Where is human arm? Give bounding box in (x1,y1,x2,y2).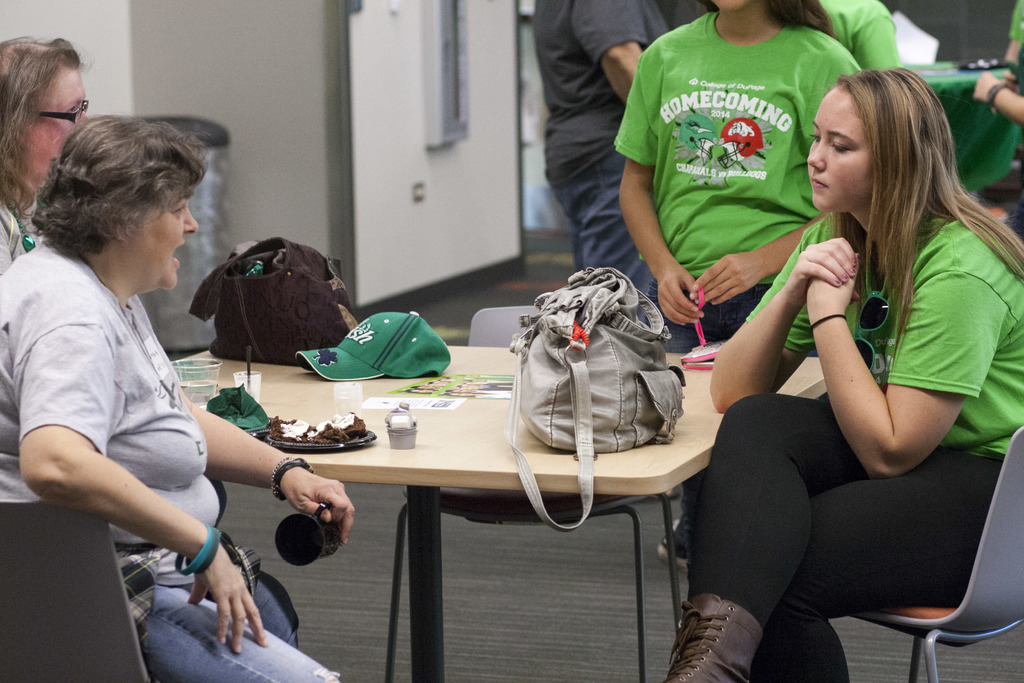
(815,238,966,499).
